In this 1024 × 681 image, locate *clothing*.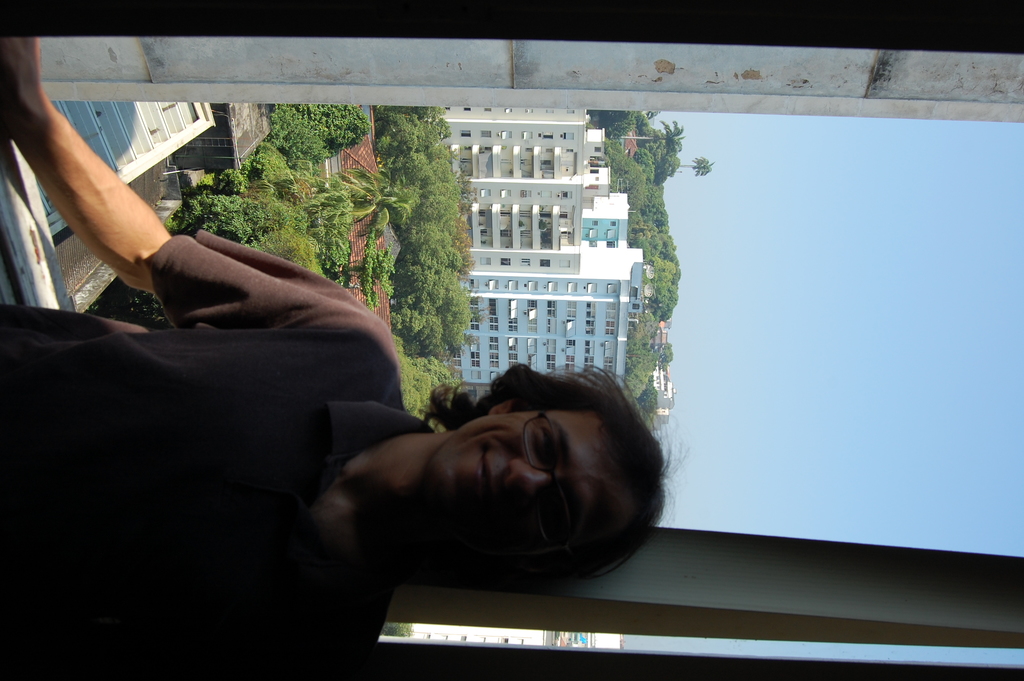
Bounding box: x1=19, y1=197, x2=440, y2=658.
